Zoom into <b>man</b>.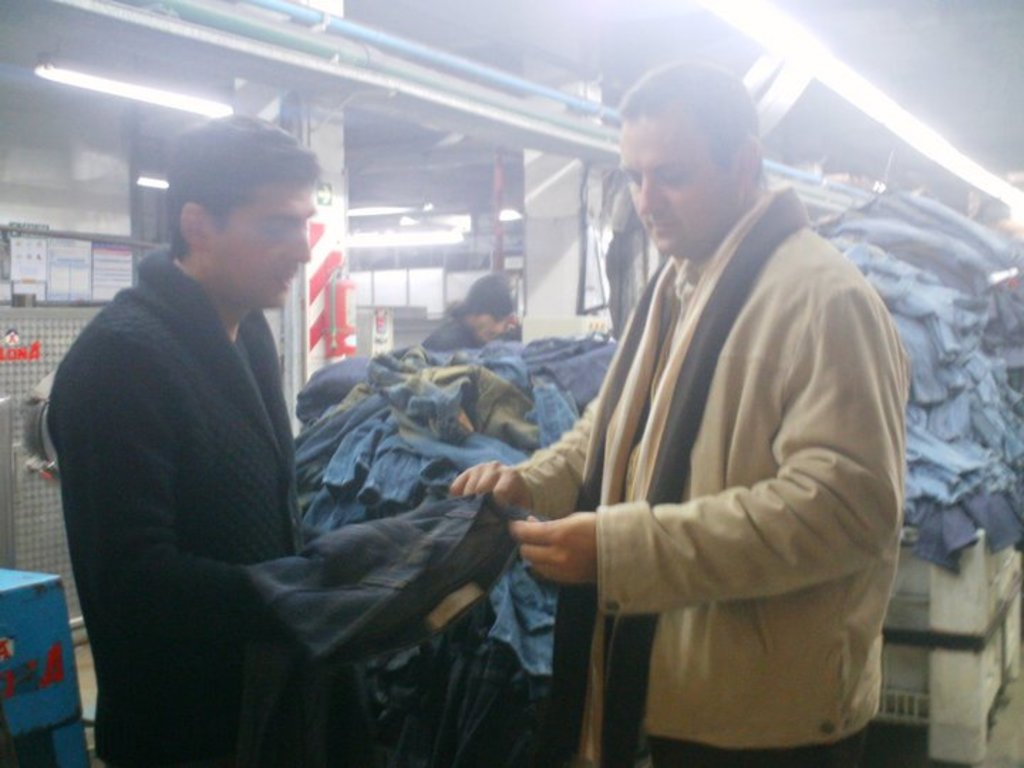
Zoom target: <box>445,55,913,767</box>.
